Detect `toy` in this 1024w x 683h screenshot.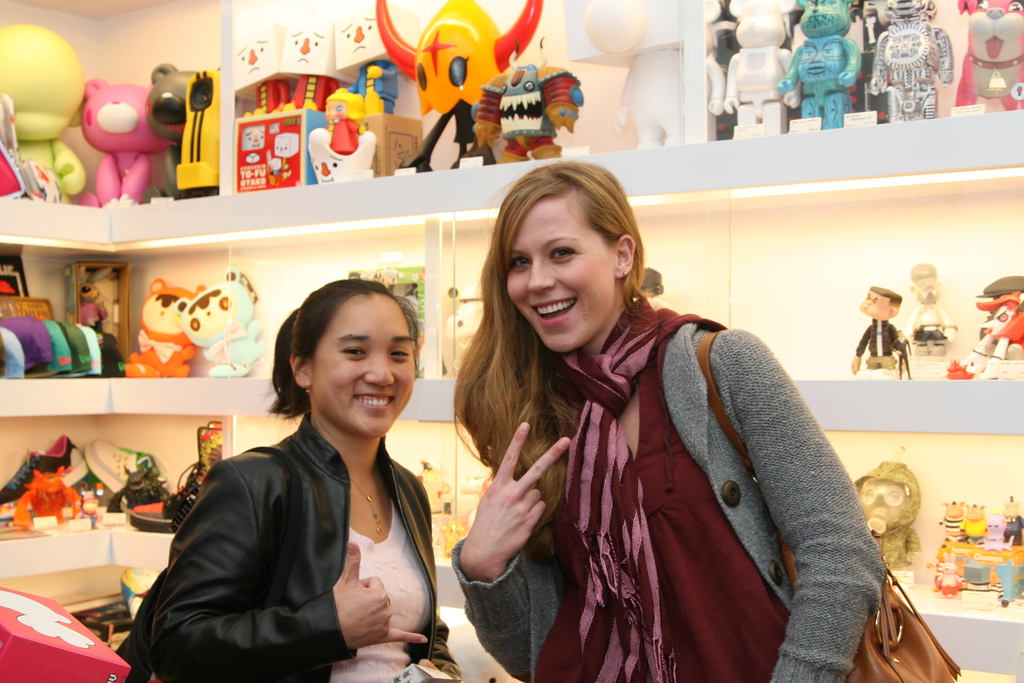
Detection: 132:460:217:534.
